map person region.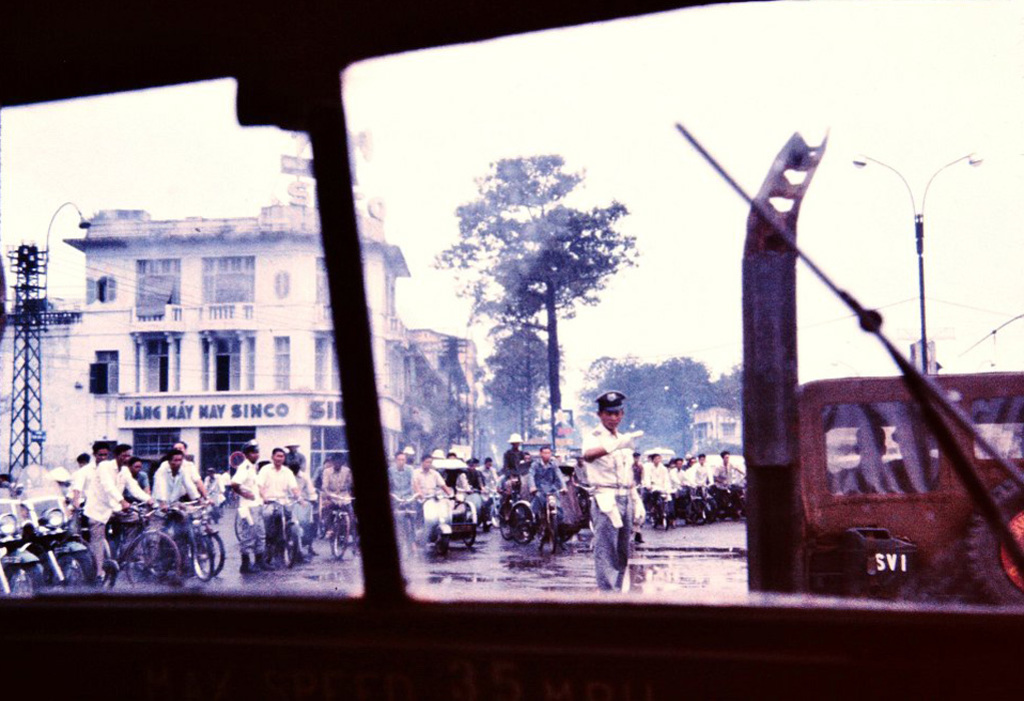
Mapped to x1=67 y1=444 x2=107 y2=512.
